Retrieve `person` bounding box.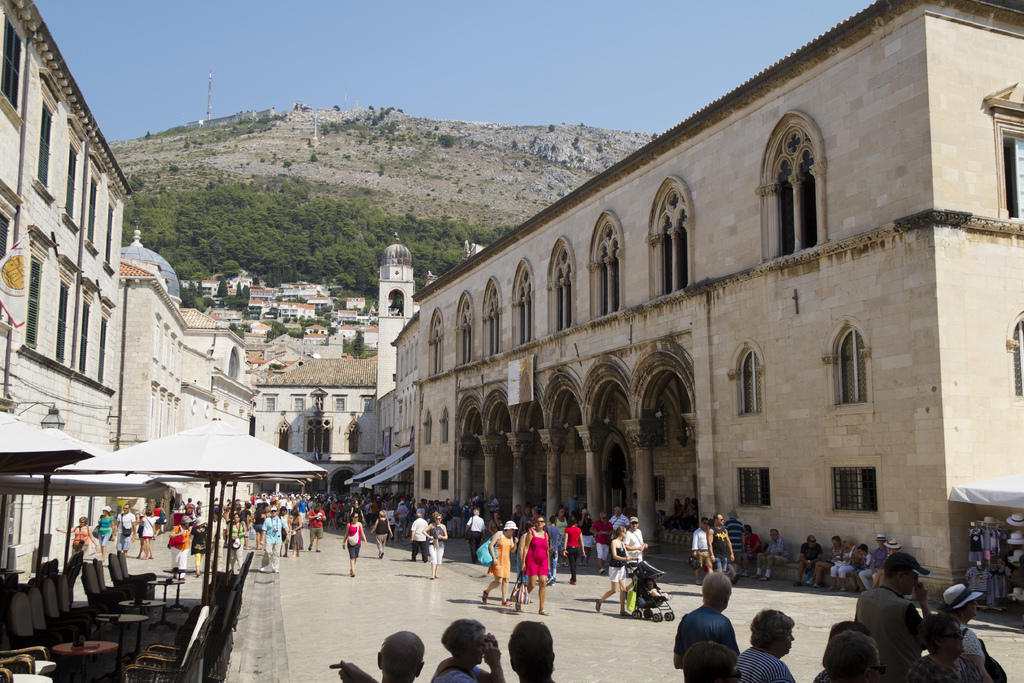
Bounding box: [463, 505, 486, 556].
